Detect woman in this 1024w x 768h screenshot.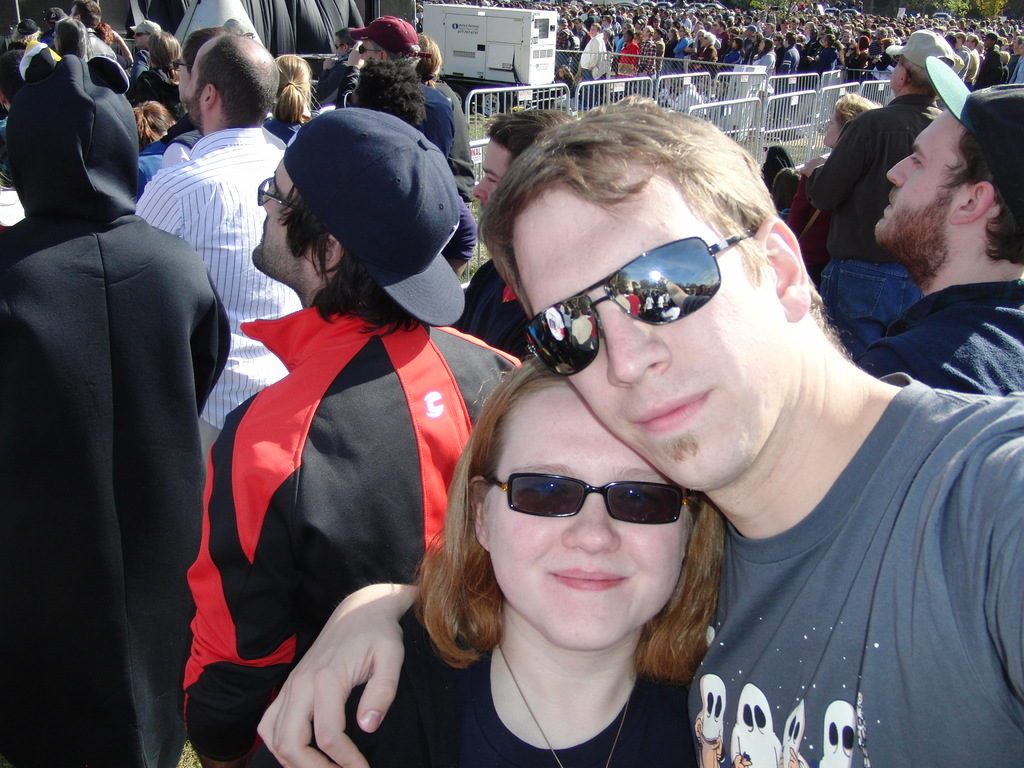
Detection: 138 99 173 180.
